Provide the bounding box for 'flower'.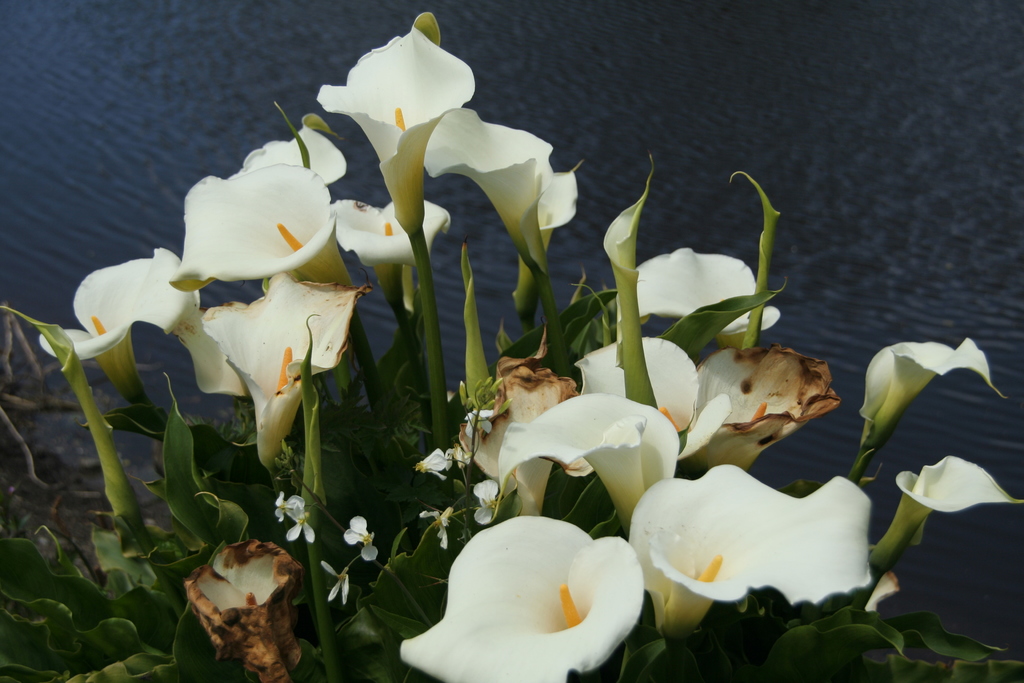
[340,514,375,559].
